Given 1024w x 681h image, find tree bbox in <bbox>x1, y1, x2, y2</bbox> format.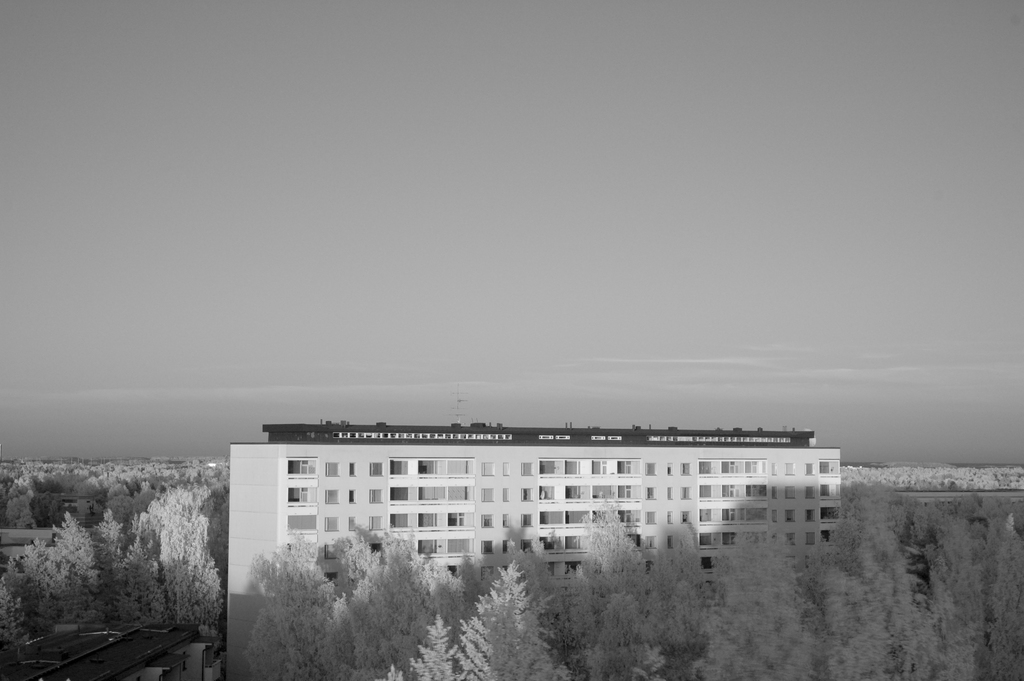
<bbox>0, 507, 98, 676</bbox>.
